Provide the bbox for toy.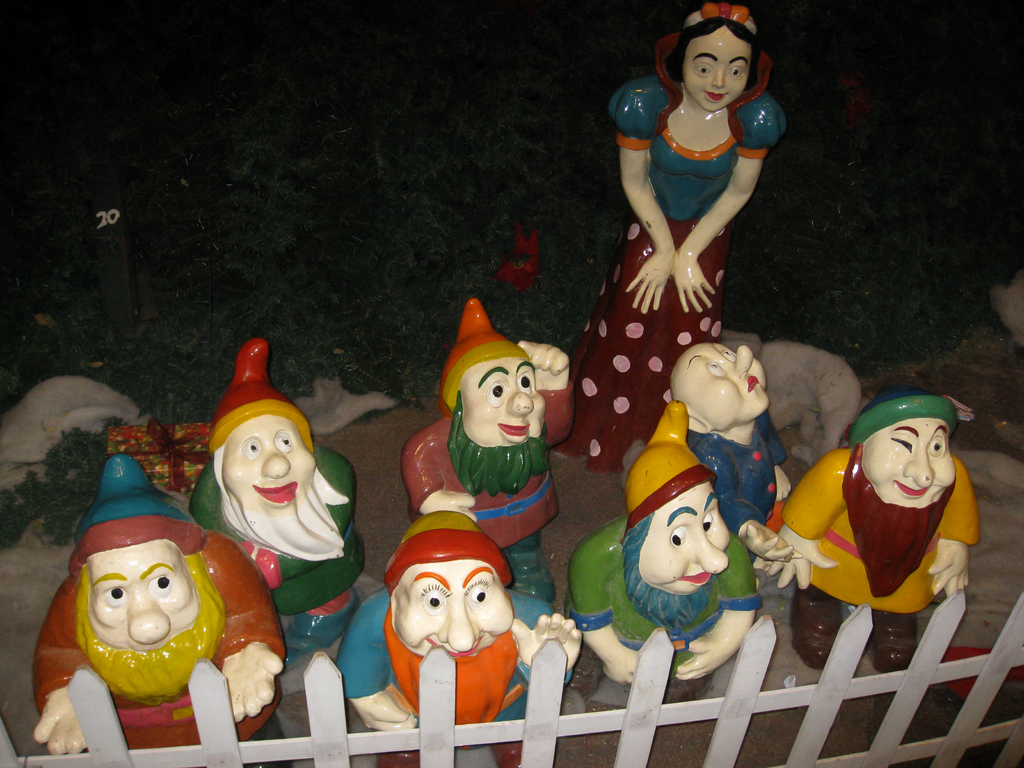
rect(396, 298, 574, 605).
